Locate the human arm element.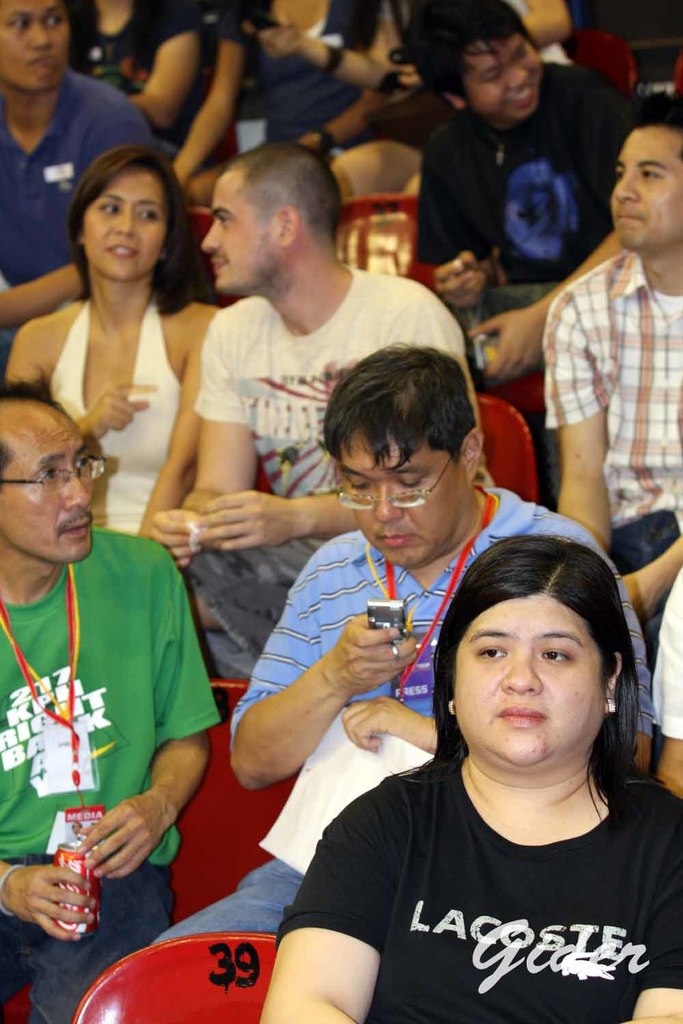
Element bbox: select_region(625, 797, 682, 1023).
